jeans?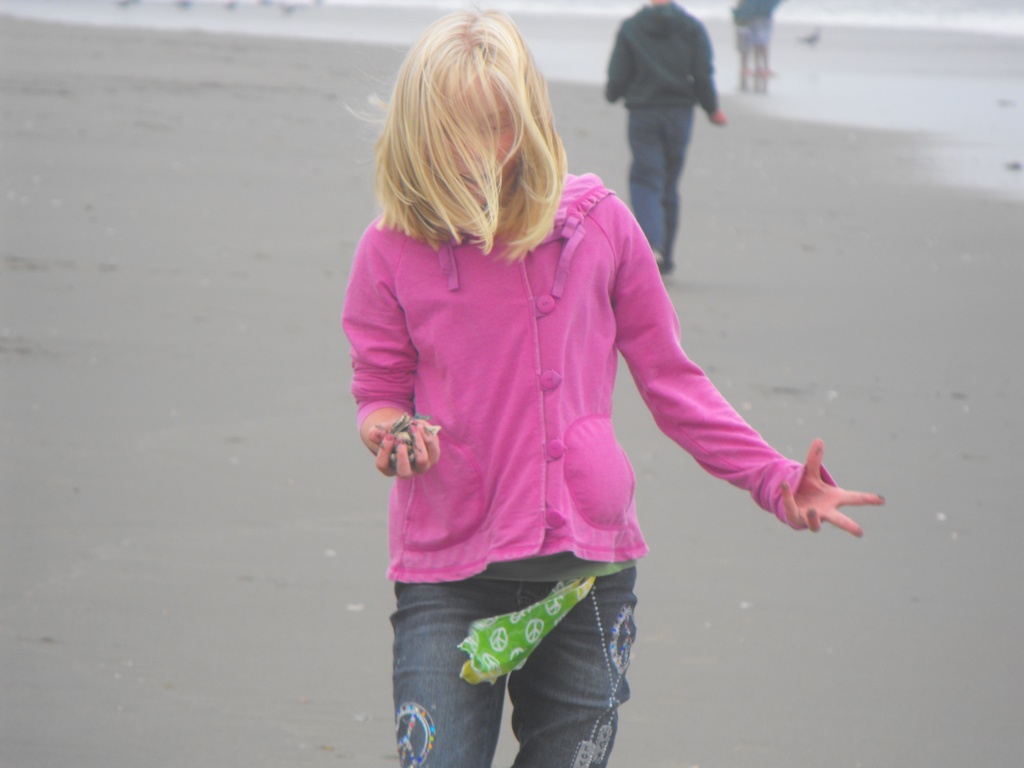
[629,108,695,270]
